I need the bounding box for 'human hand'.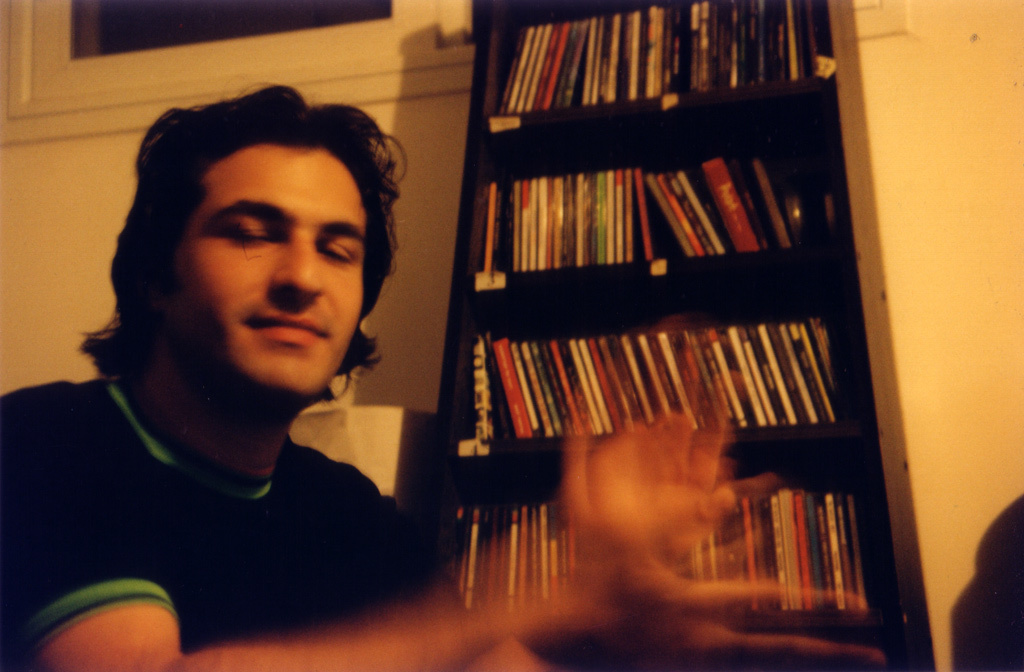
Here it is: (555, 315, 767, 551).
